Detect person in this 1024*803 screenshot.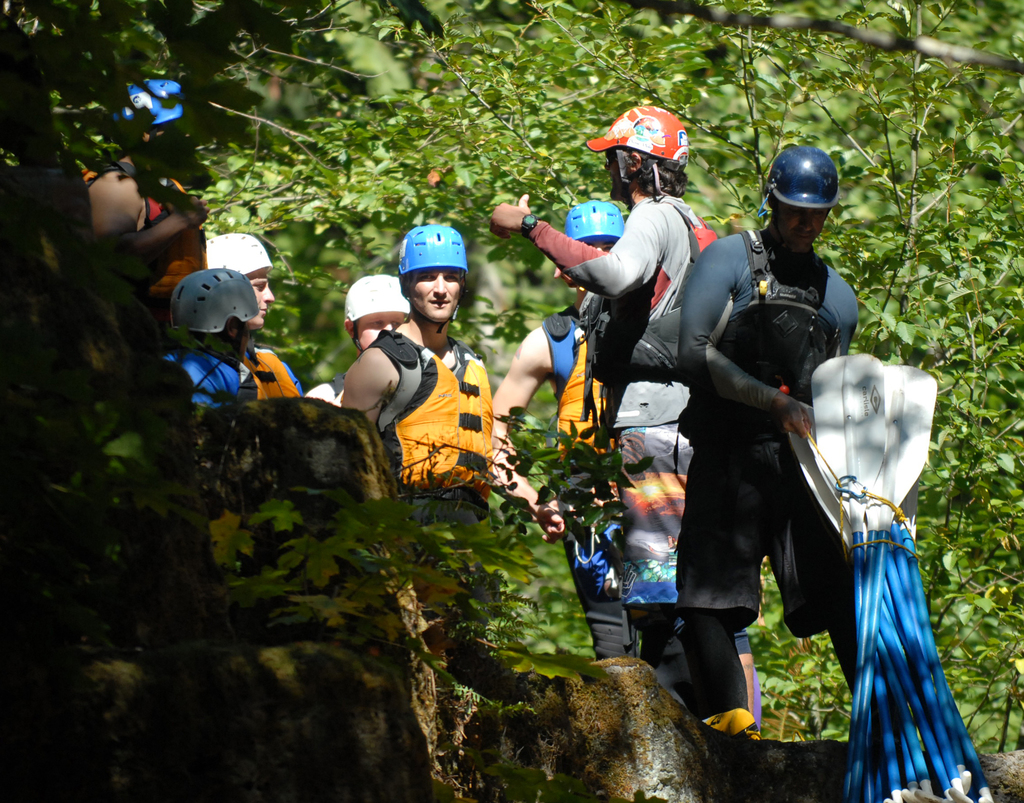
Detection: x1=158 y1=264 x2=257 y2=412.
